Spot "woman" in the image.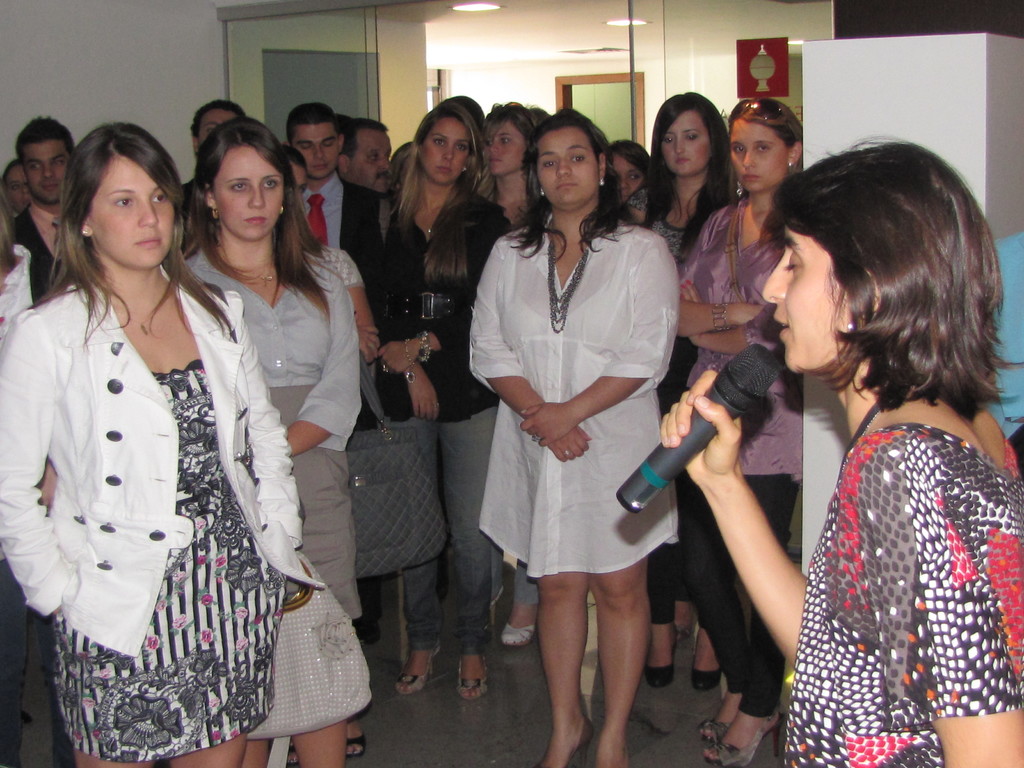
"woman" found at x1=168 y1=122 x2=360 y2=767.
